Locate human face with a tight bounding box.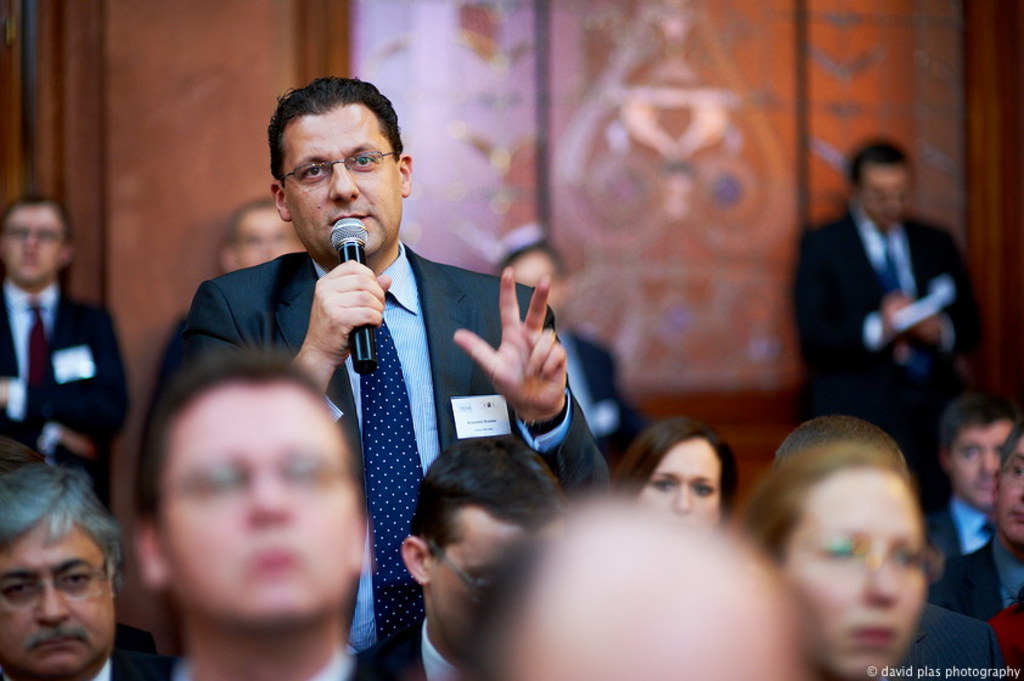
crop(0, 201, 68, 286).
